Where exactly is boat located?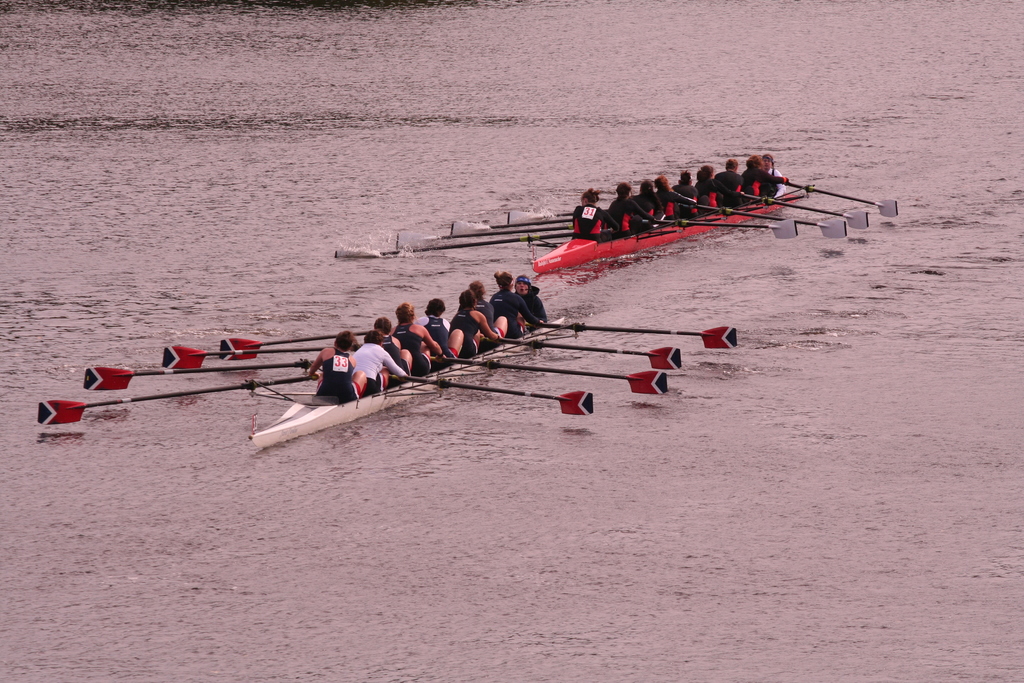
Its bounding box is <region>531, 182, 817, 277</region>.
